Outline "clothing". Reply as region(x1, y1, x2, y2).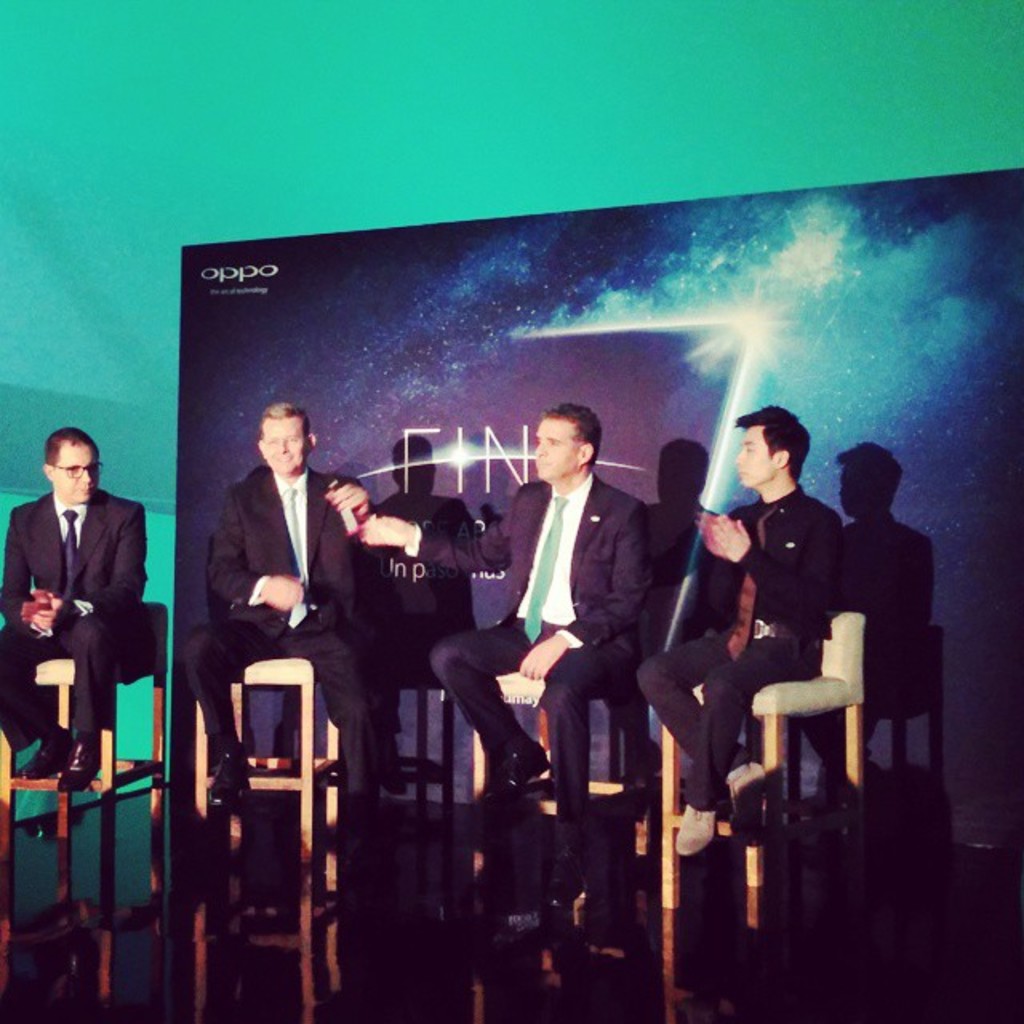
region(403, 475, 664, 765).
